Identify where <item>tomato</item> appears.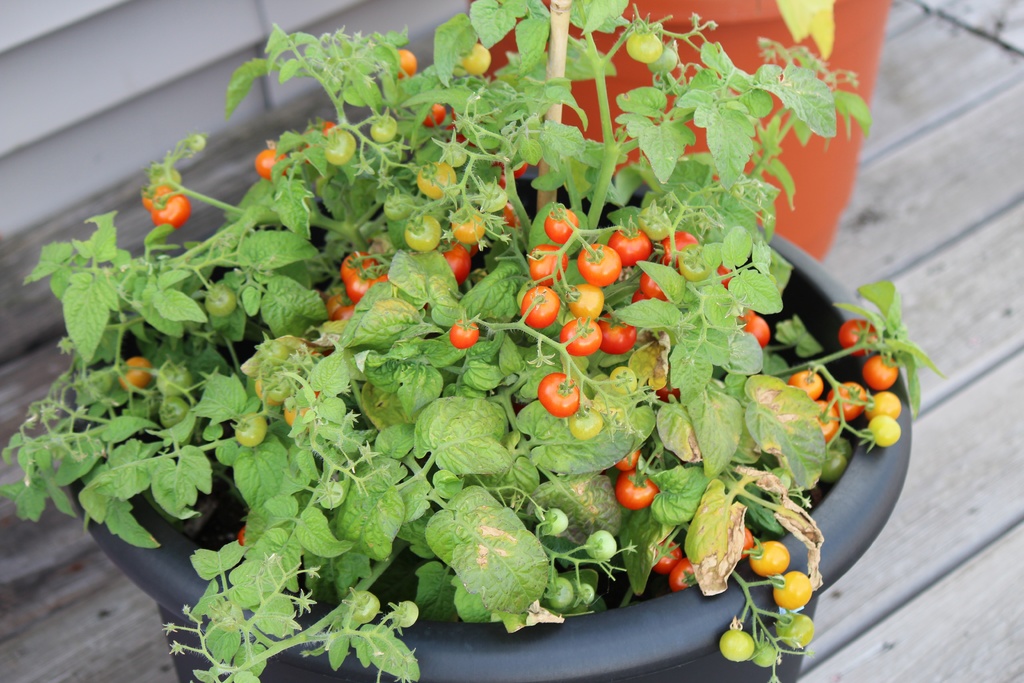
Appears at 668/557/696/594.
